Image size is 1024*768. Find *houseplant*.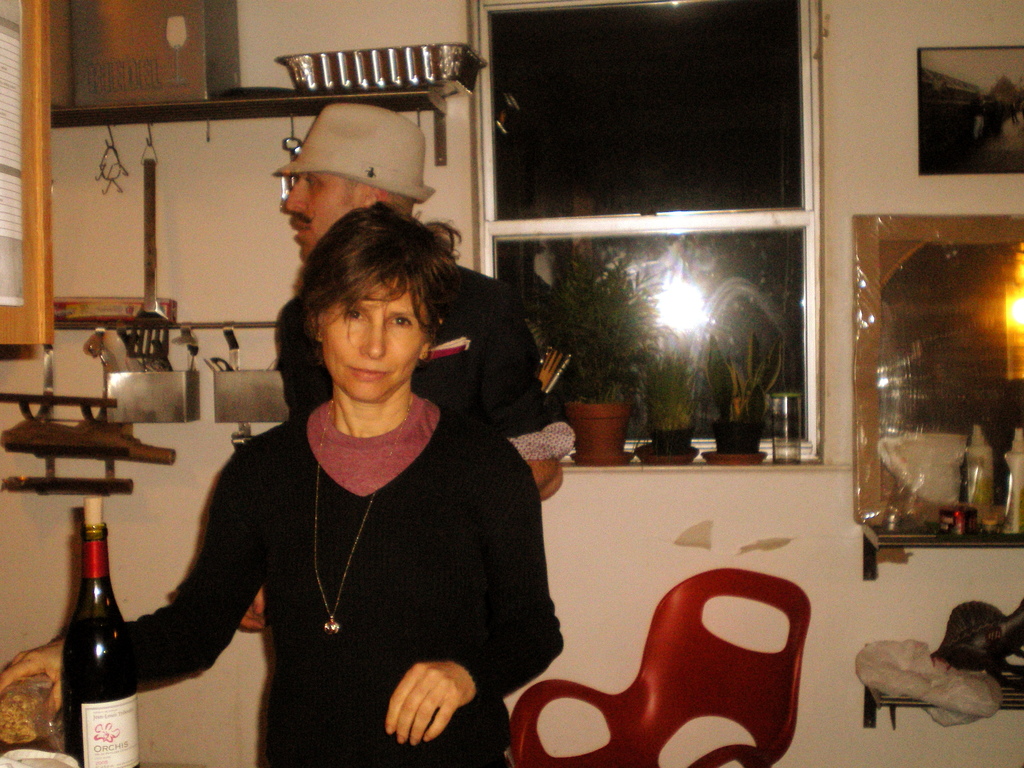
[left=571, top=249, right=674, bottom=467].
